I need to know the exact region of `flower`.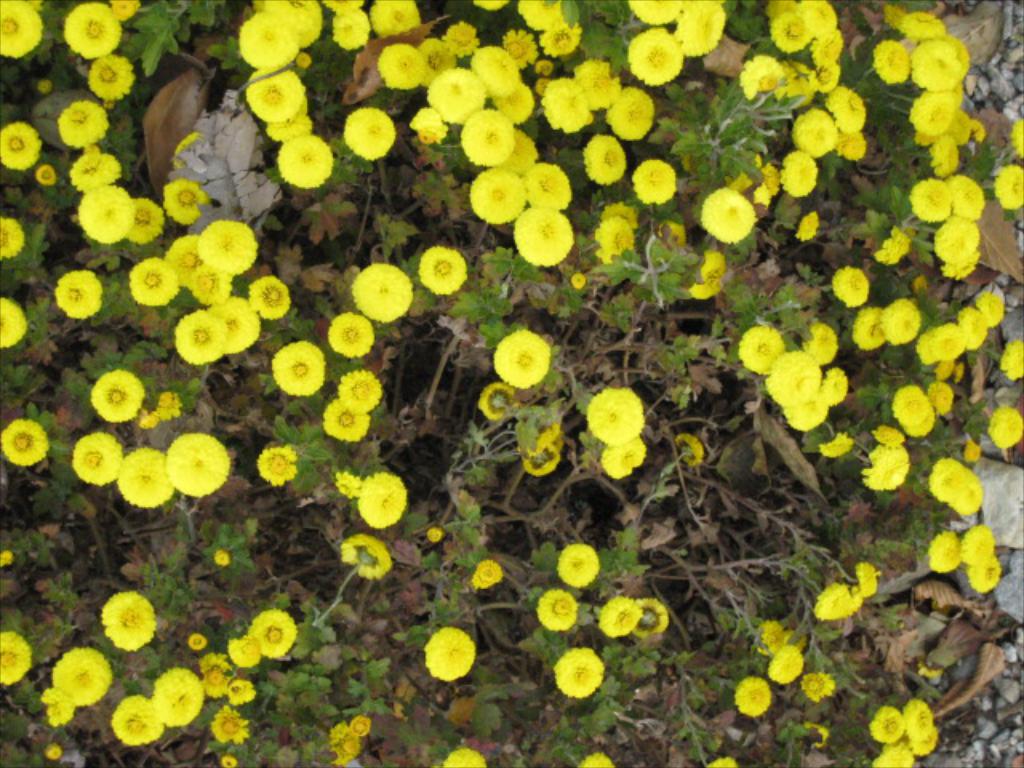
Region: Rect(344, 531, 390, 579).
